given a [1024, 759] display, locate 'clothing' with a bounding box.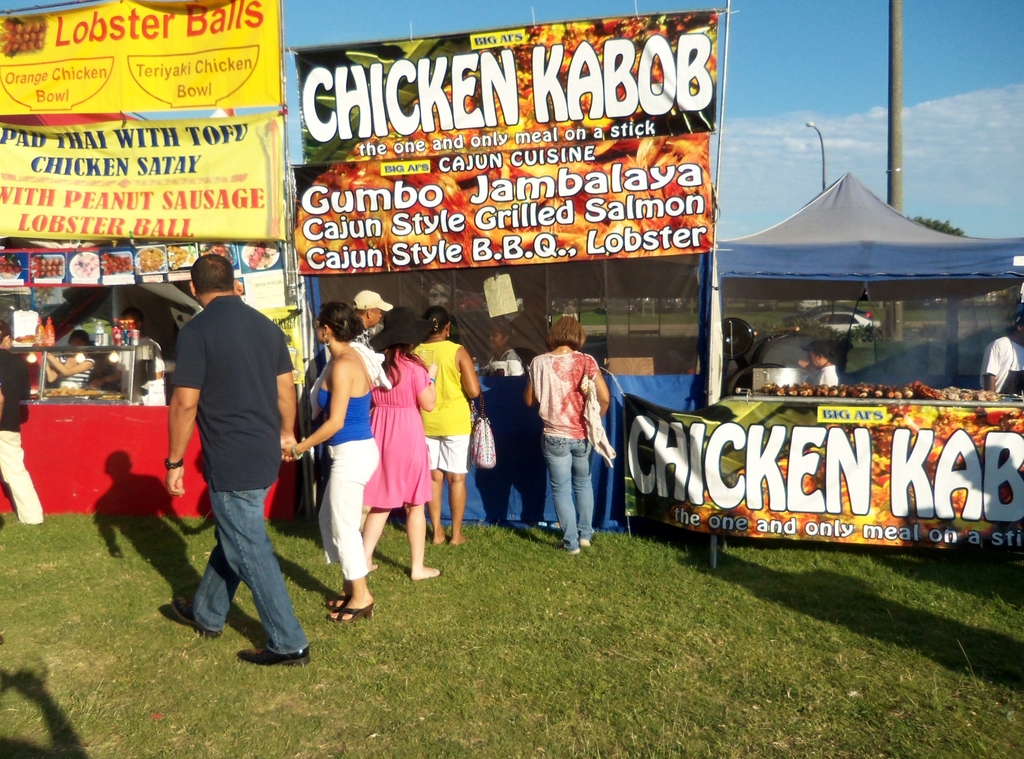
Located: (58,353,97,390).
